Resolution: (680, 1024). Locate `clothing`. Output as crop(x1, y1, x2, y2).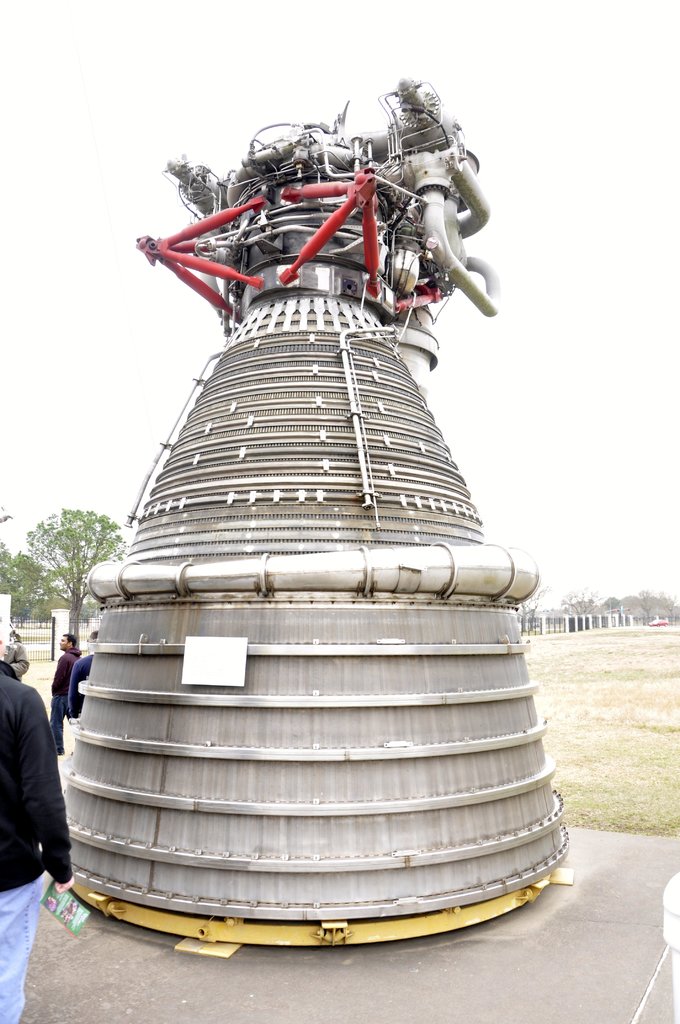
crop(69, 652, 94, 713).
